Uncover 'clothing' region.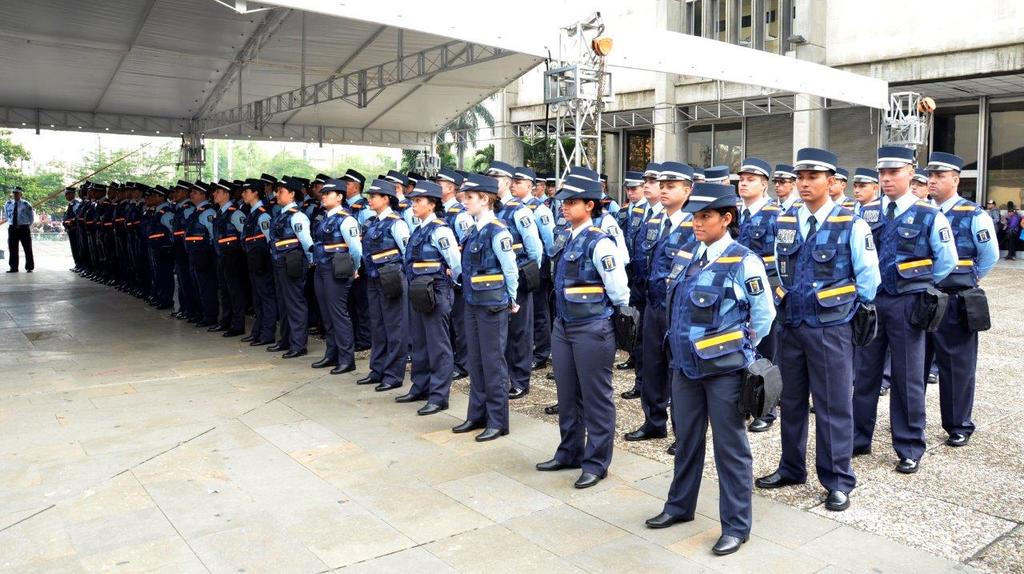
Uncovered: <region>307, 205, 364, 361</region>.
